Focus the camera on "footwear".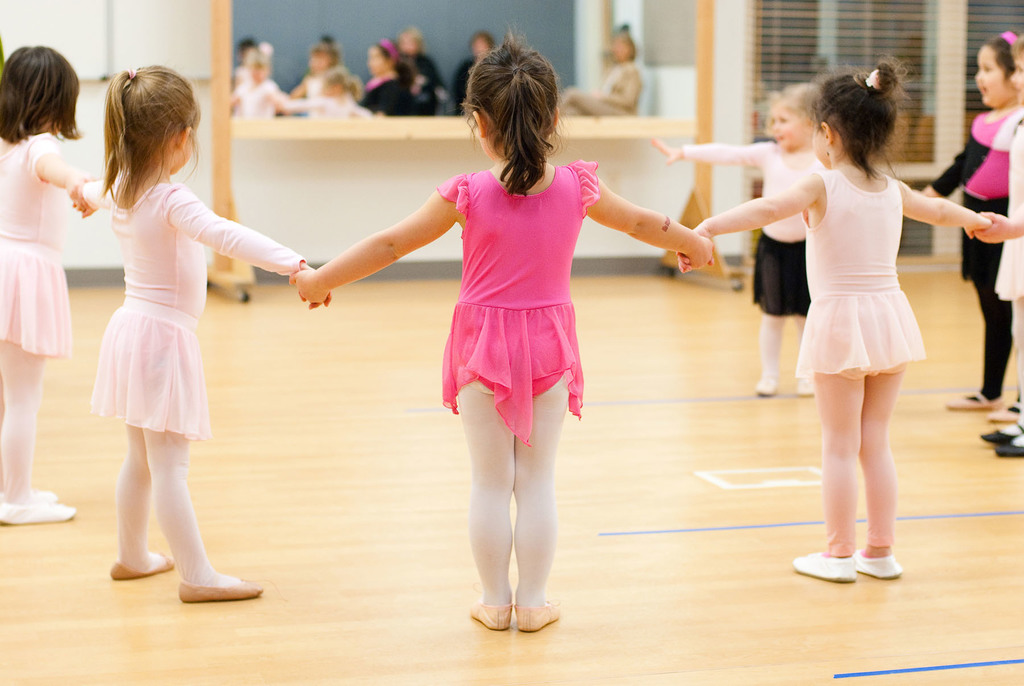
Focus region: x1=509, y1=601, x2=557, y2=632.
